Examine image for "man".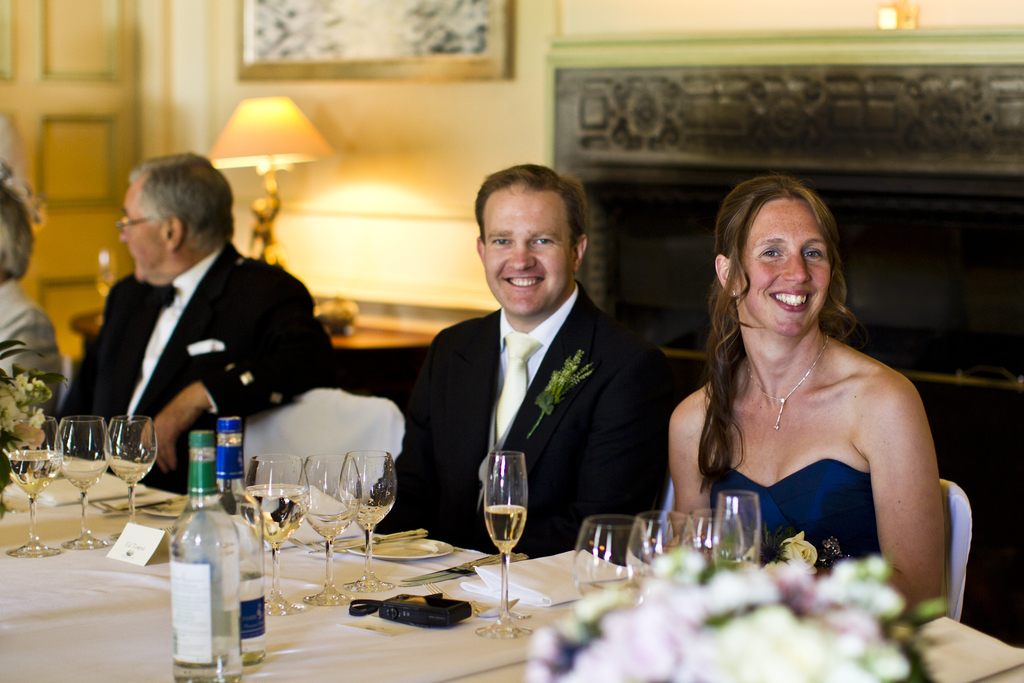
Examination result: [left=0, top=152, right=35, bottom=203].
